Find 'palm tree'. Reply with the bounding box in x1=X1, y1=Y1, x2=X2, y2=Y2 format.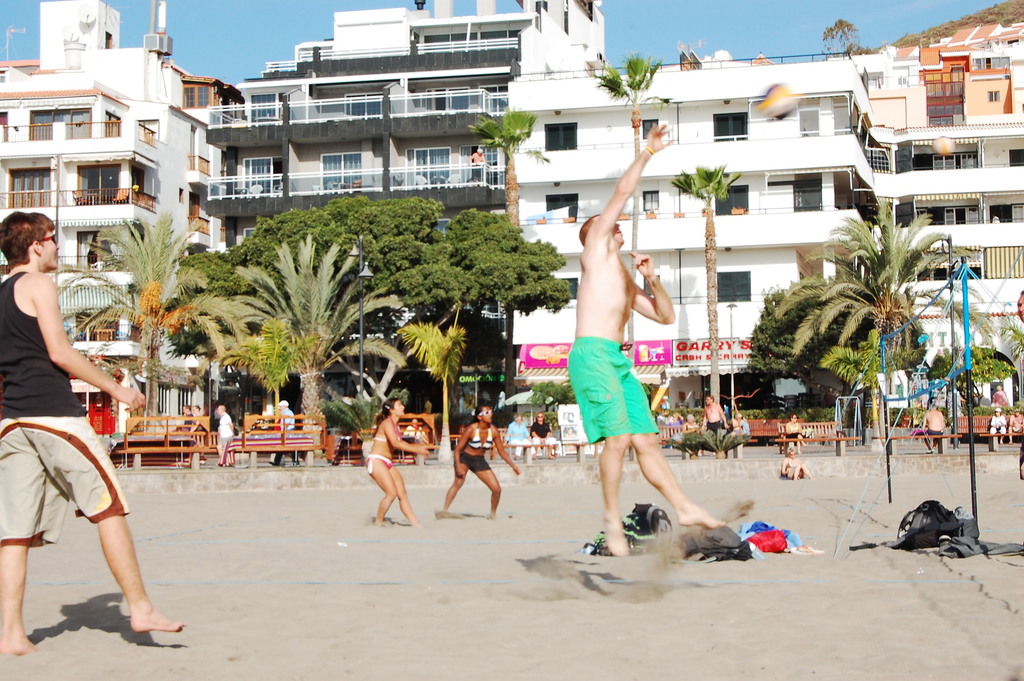
x1=196, y1=225, x2=414, y2=423.
